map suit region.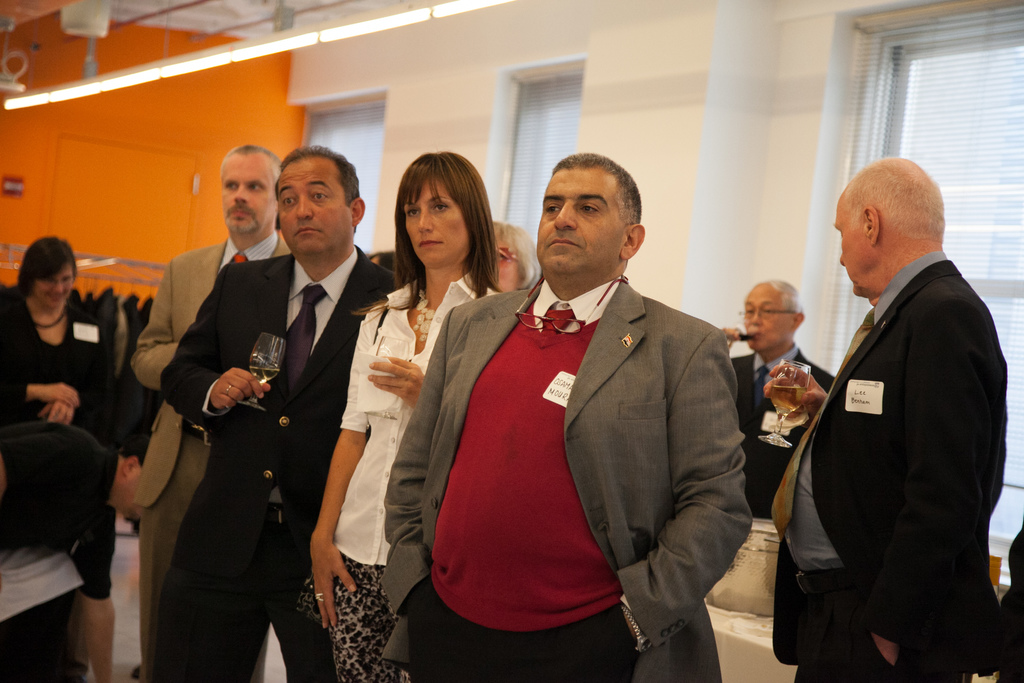
Mapped to <bbox>771, 247, 1005, 682</bbox>.
